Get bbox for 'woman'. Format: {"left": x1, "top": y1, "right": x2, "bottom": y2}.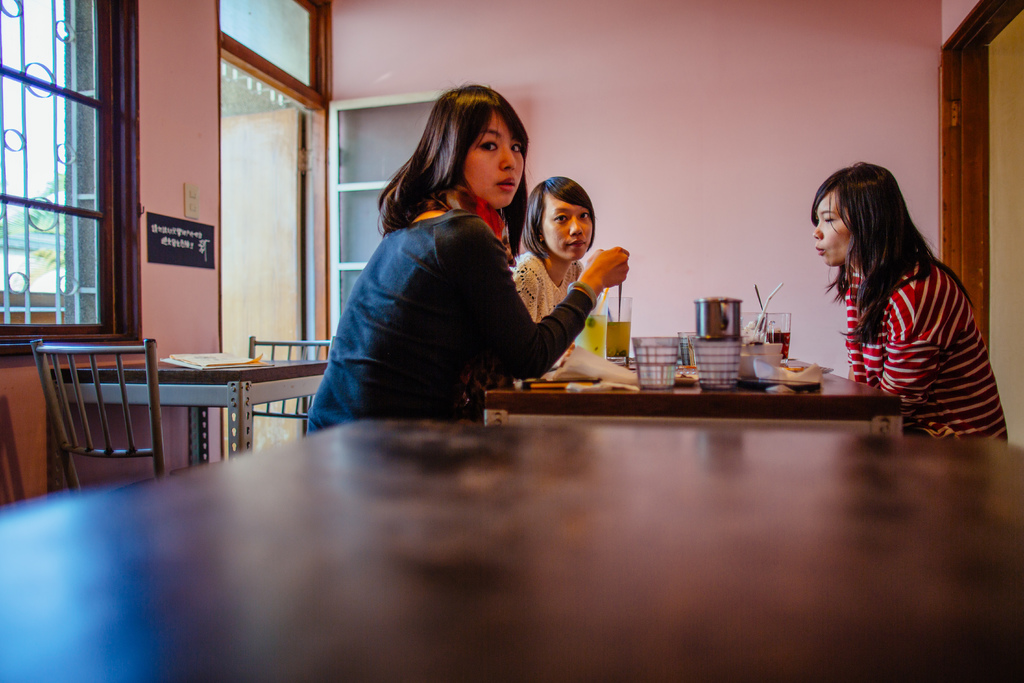
{"left": 510, "top": 174, "right": 598, "bottom": 372}.
